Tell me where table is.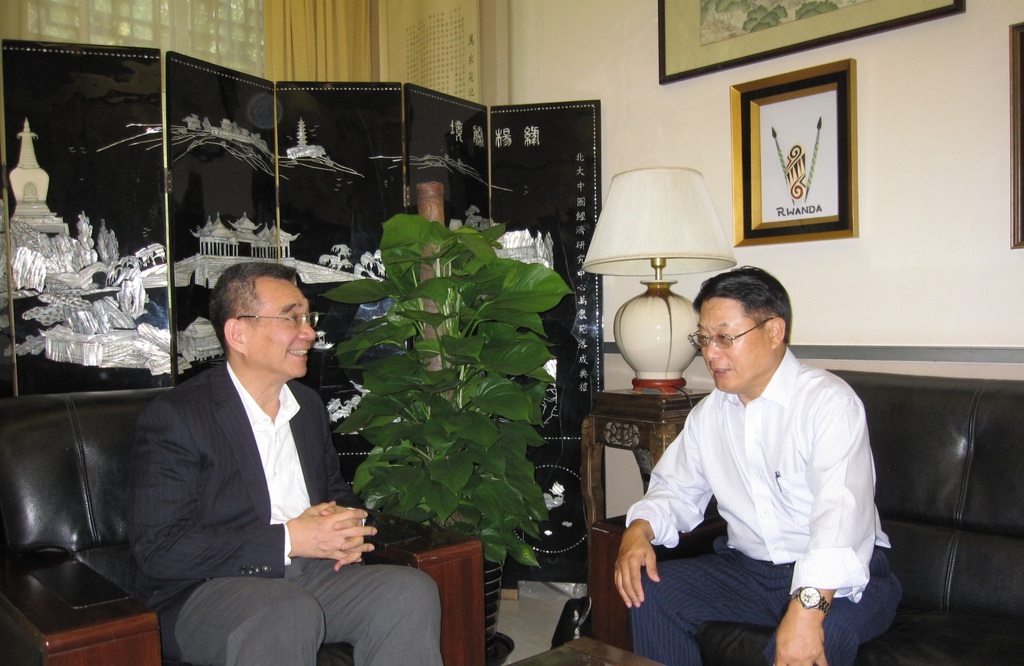
table is at box(578, 388, 715, 530).
